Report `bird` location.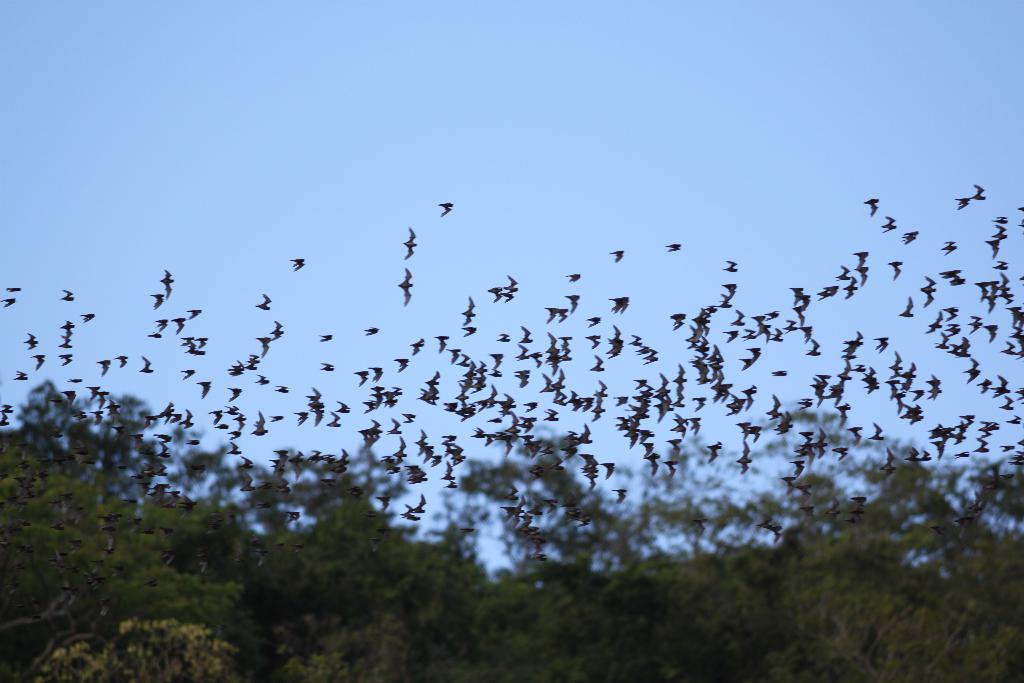
Report: <box>495,332,512,343</box>.
